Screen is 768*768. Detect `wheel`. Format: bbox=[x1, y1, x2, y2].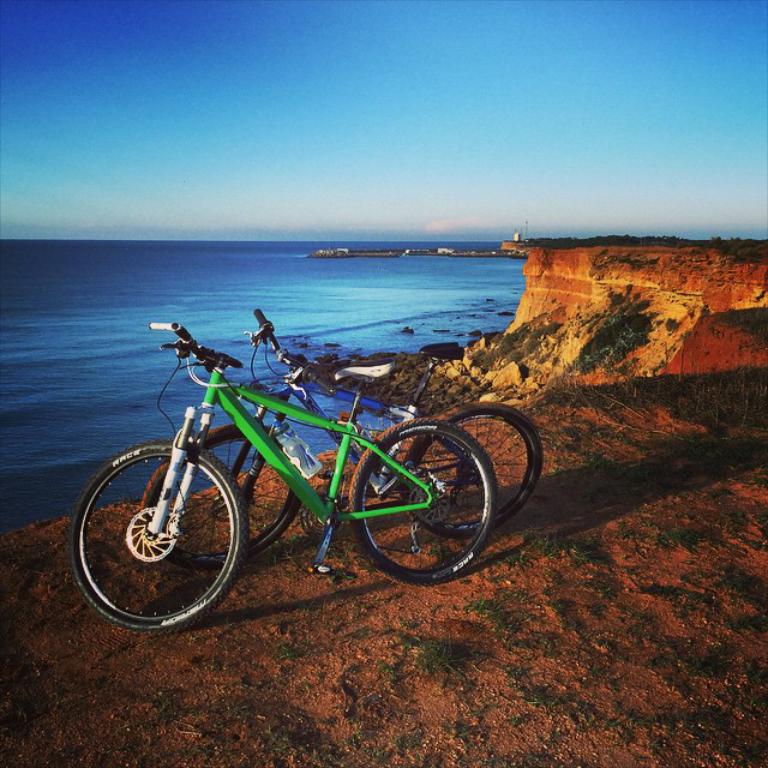
bbox=[402, 403, 553, 539].
